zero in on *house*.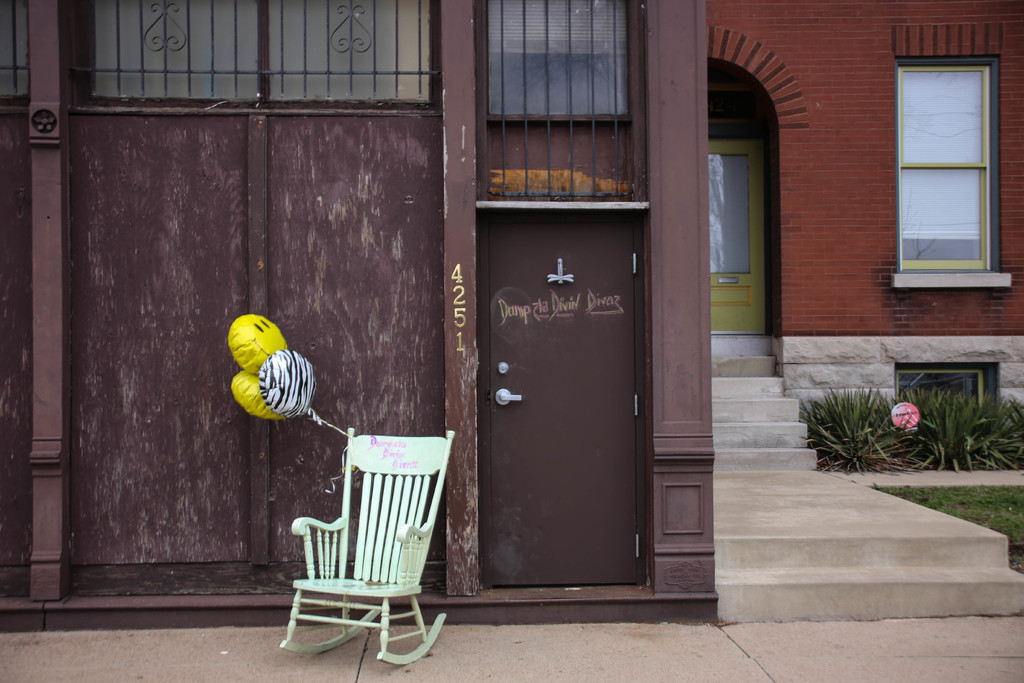
Zeroed in: <region>693, 0, 1019, 395</region>.
